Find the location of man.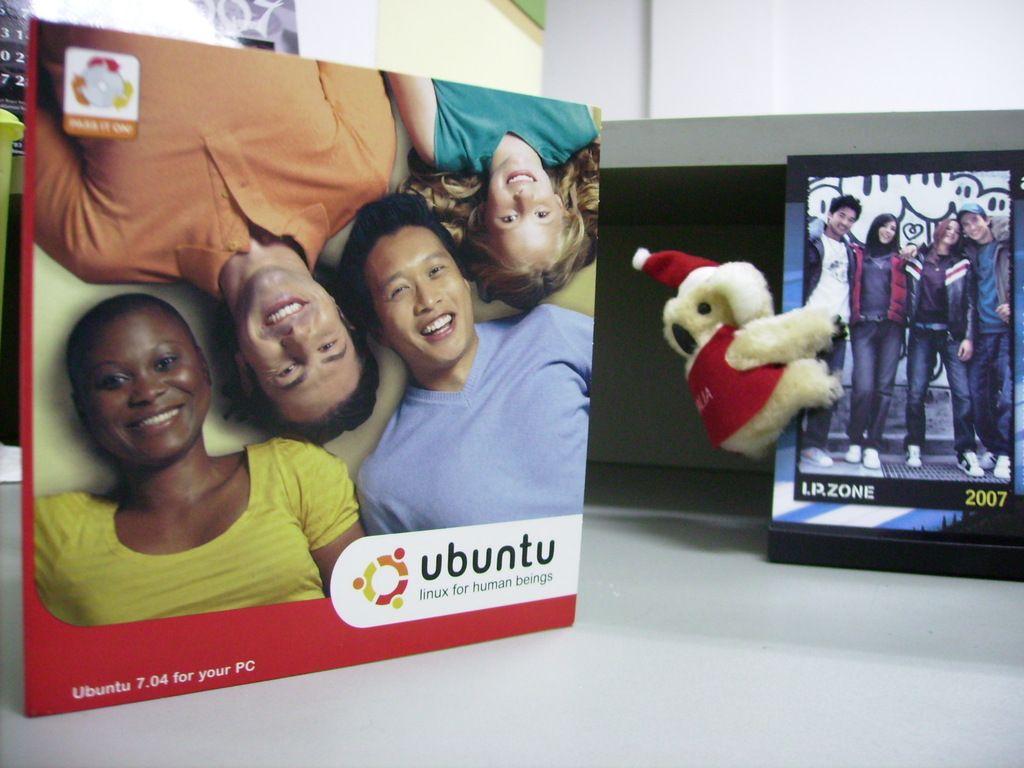
Location: detection(298, 167, 586, 604).
